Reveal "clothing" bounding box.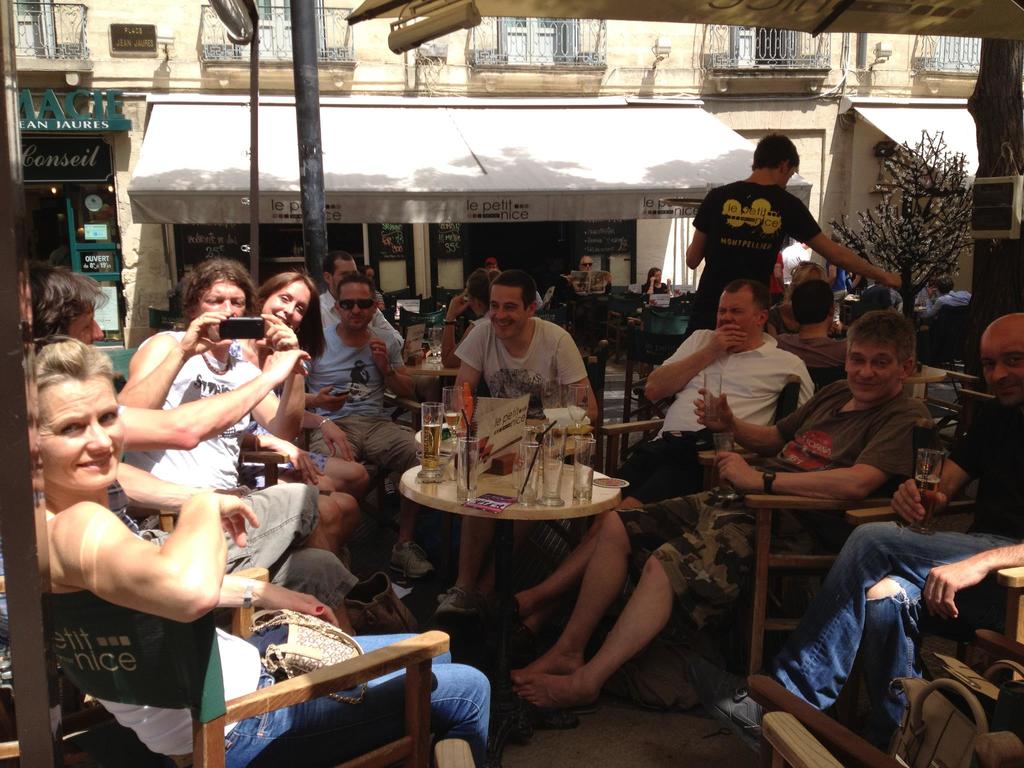
Revealed: locate(636, 274, 669, 303).
